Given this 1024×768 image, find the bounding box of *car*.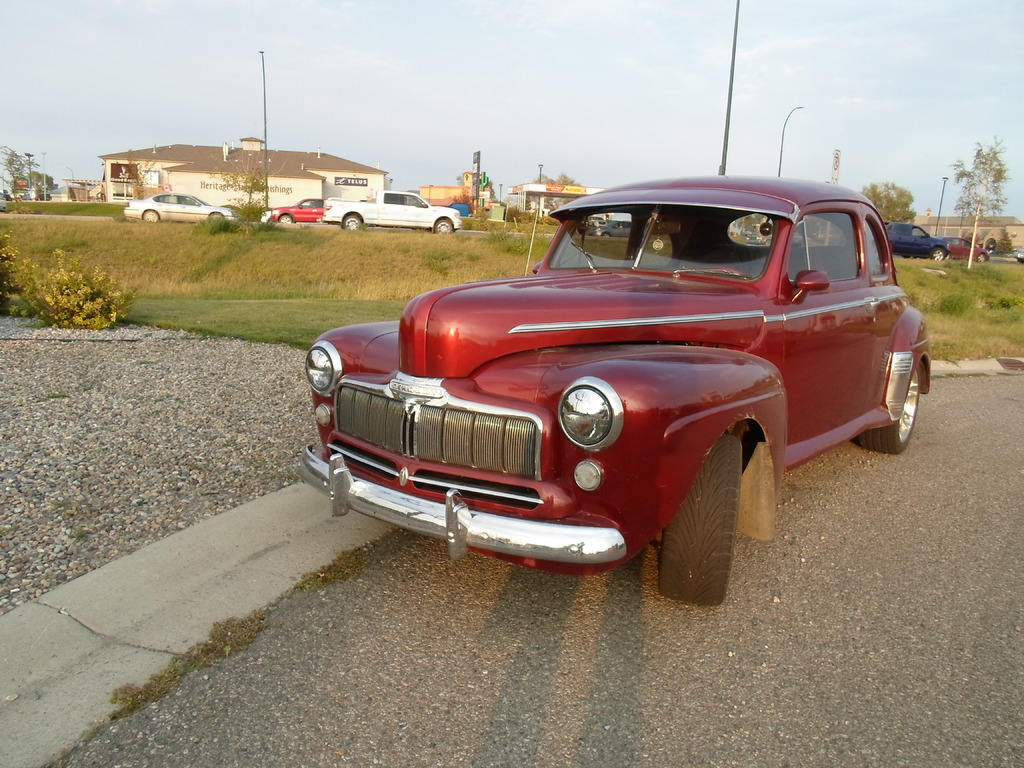
{"x1": 292, "y1": 169, "x2": 938, "y2": 611}.
